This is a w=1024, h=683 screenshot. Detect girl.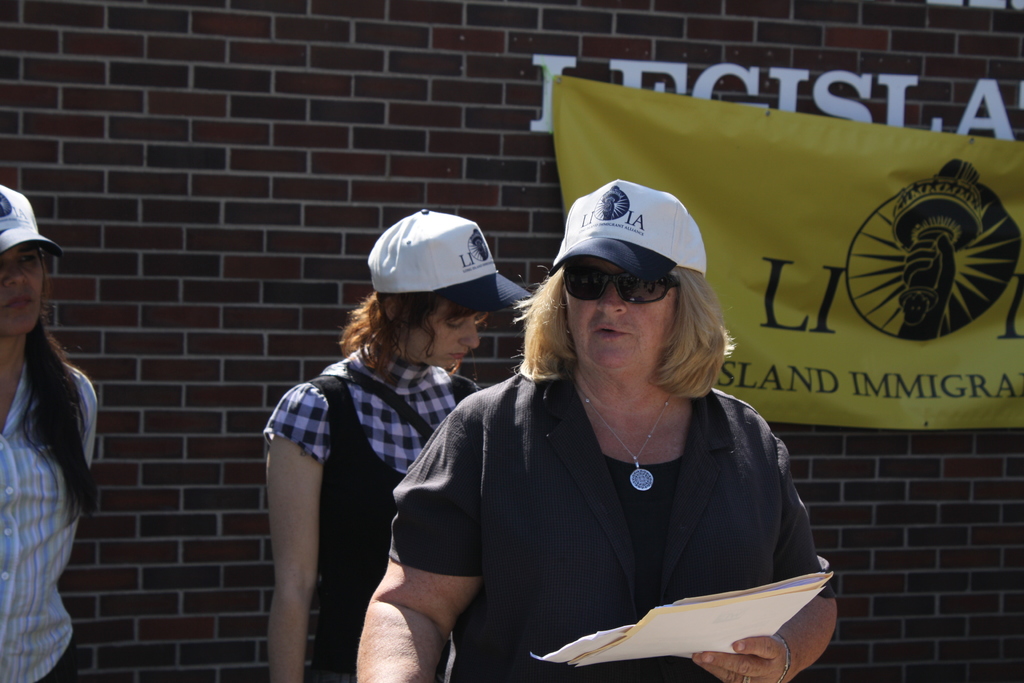
(269, 212, 529, 681).
